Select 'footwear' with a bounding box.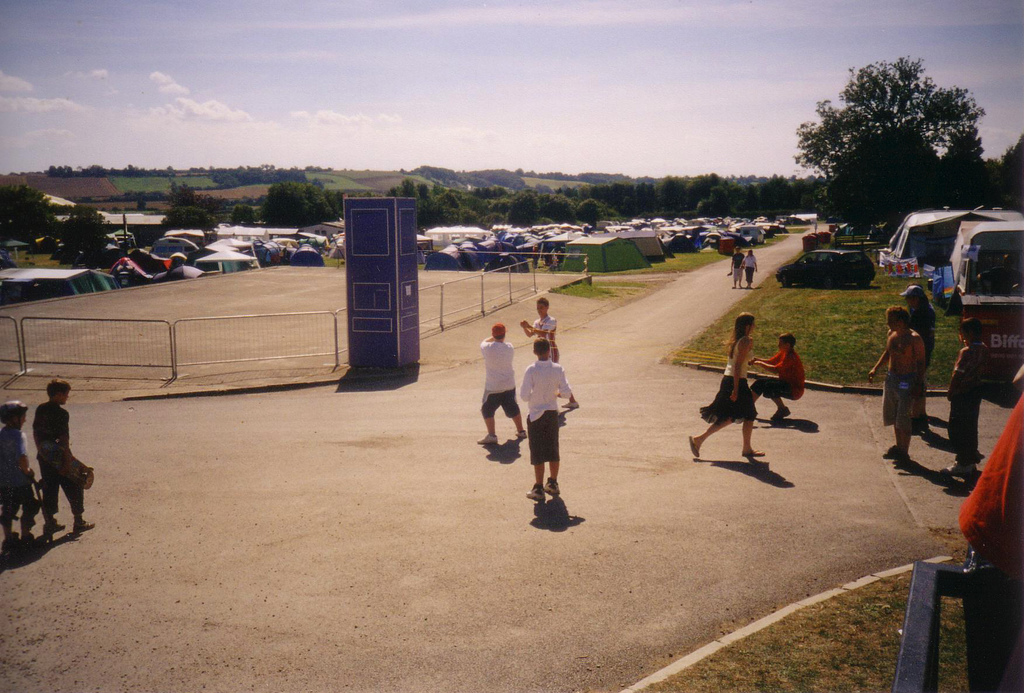
{"x1": 561, "y1": 398, "x2": 580, "y2": 409}.
